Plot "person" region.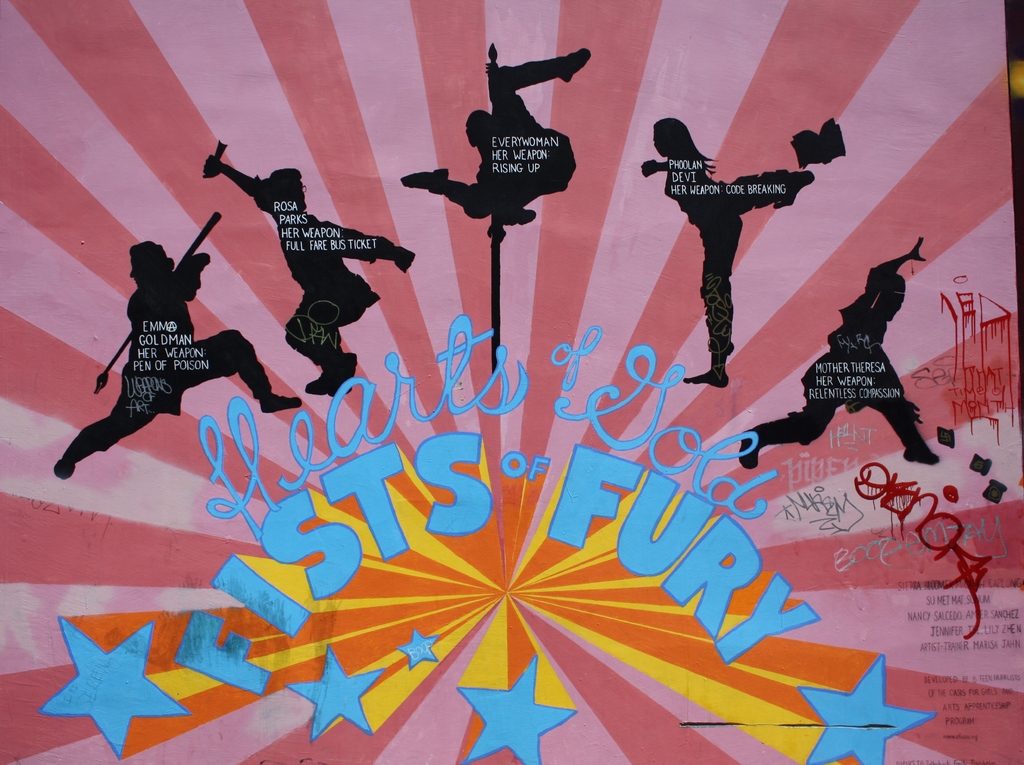
Plotted at 640/113/812/391.
